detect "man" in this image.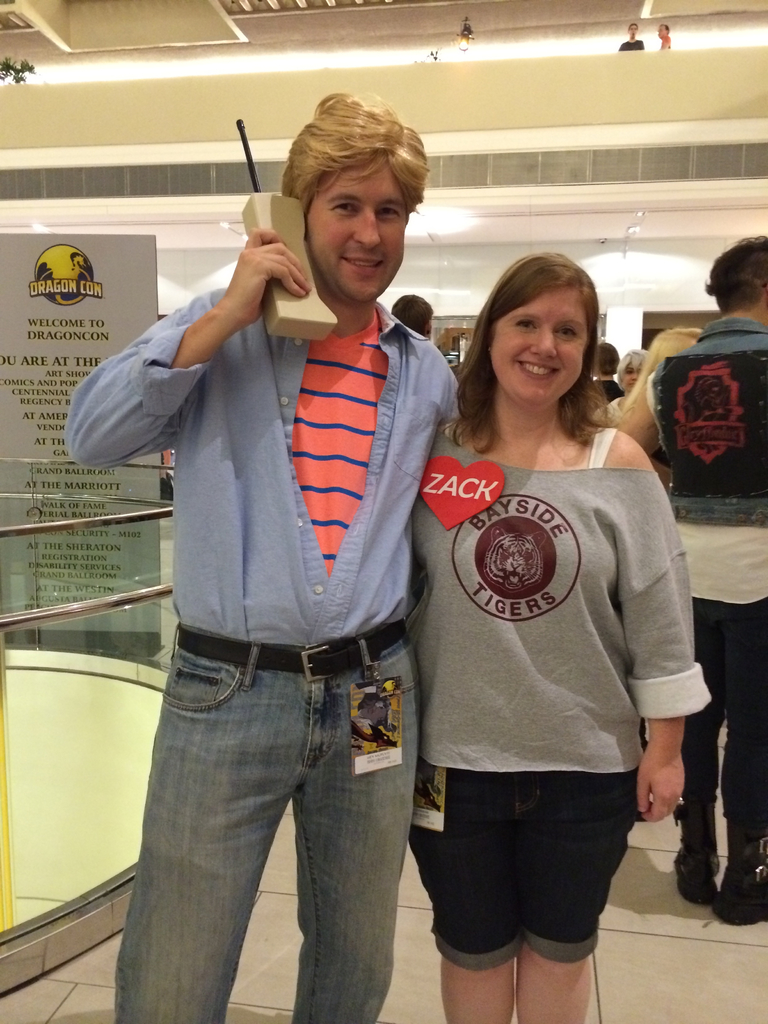
Detection: {"x1": 589, "y1": 340, "x2": 627, "y2": 401}.
